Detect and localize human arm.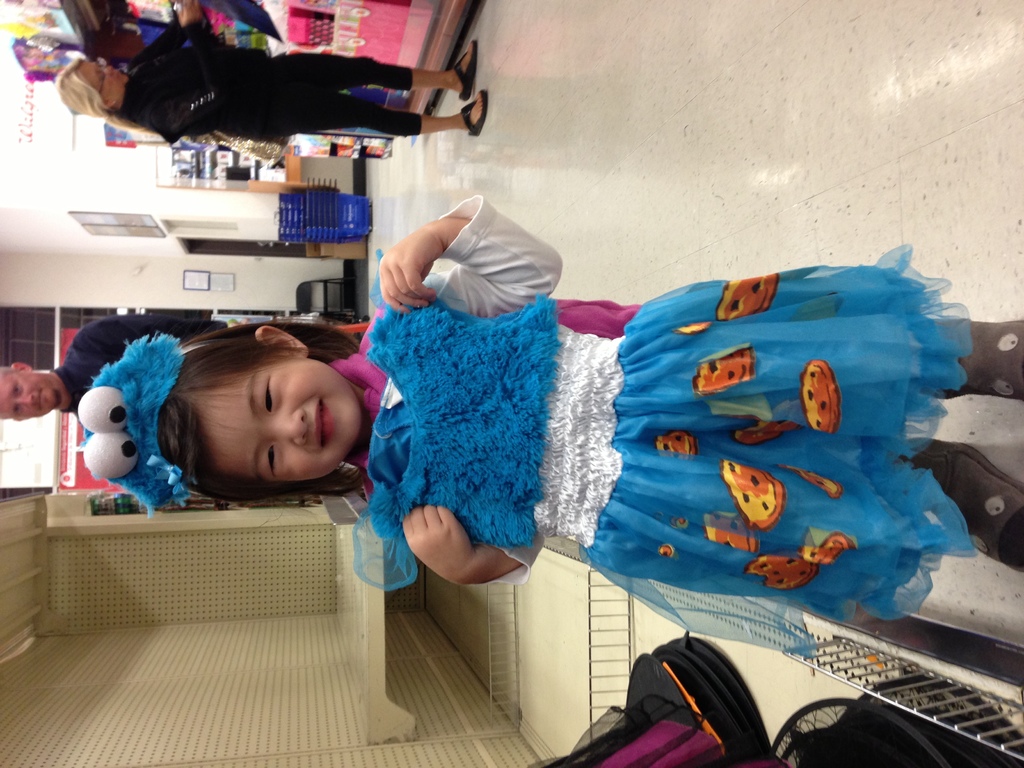
Localized at region(385, 192, 572, 324).
